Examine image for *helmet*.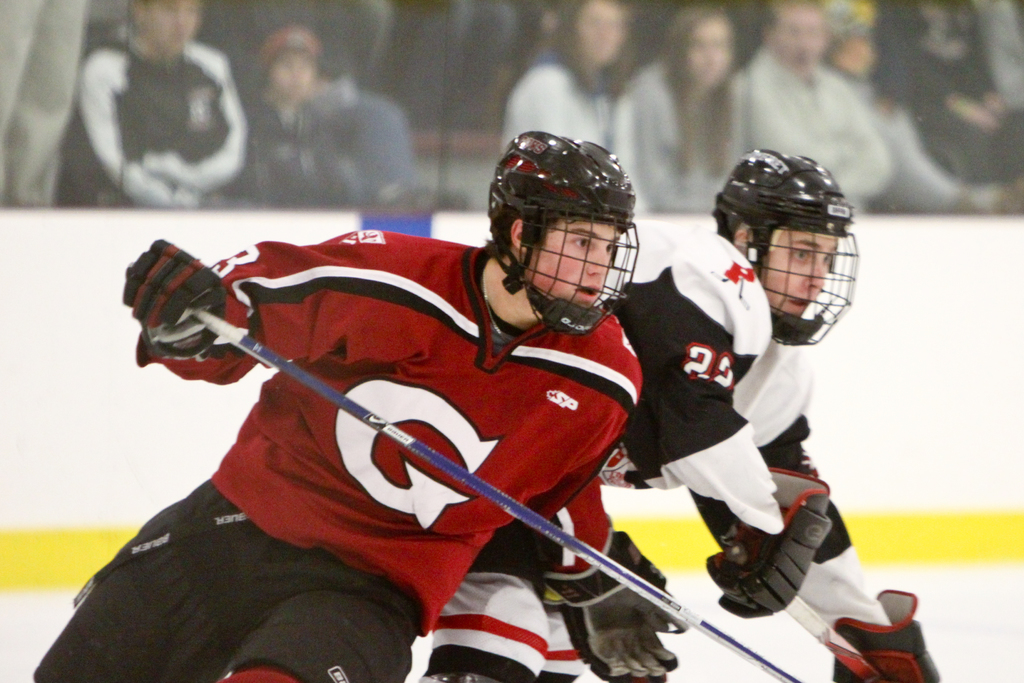
Examination result: BBox(486, 133, 648, 327).
